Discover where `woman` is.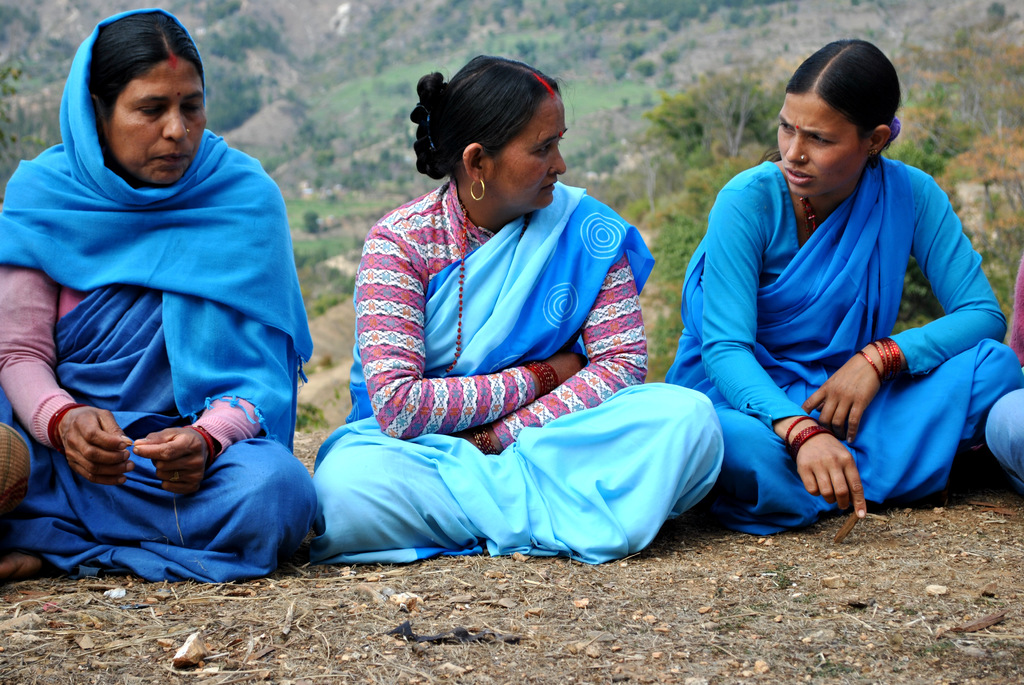
Discovered at left=672, top=29, right=1004, bottom=545.
